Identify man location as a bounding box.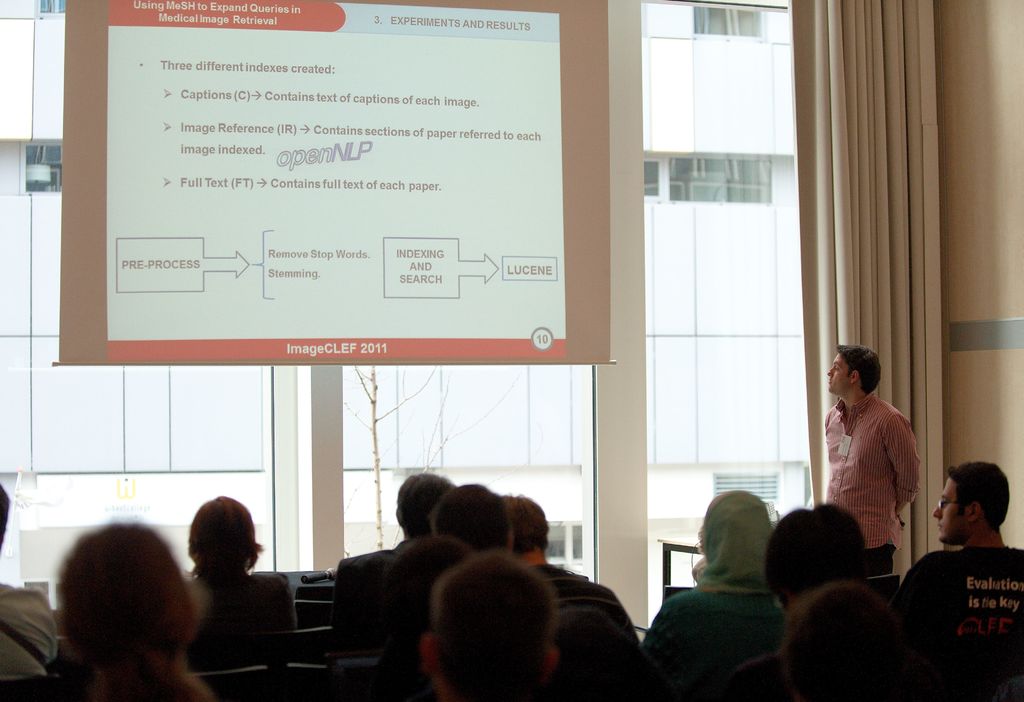
crop(897, 455, 1023, 686).
